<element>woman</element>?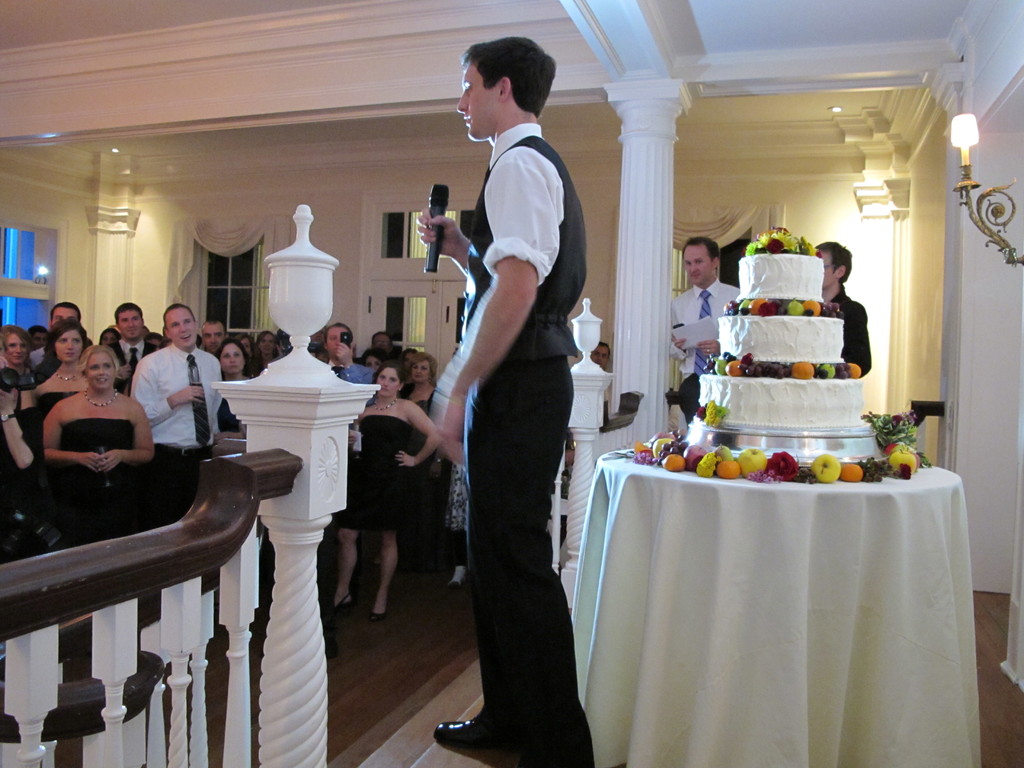
(1,327,35,438)
